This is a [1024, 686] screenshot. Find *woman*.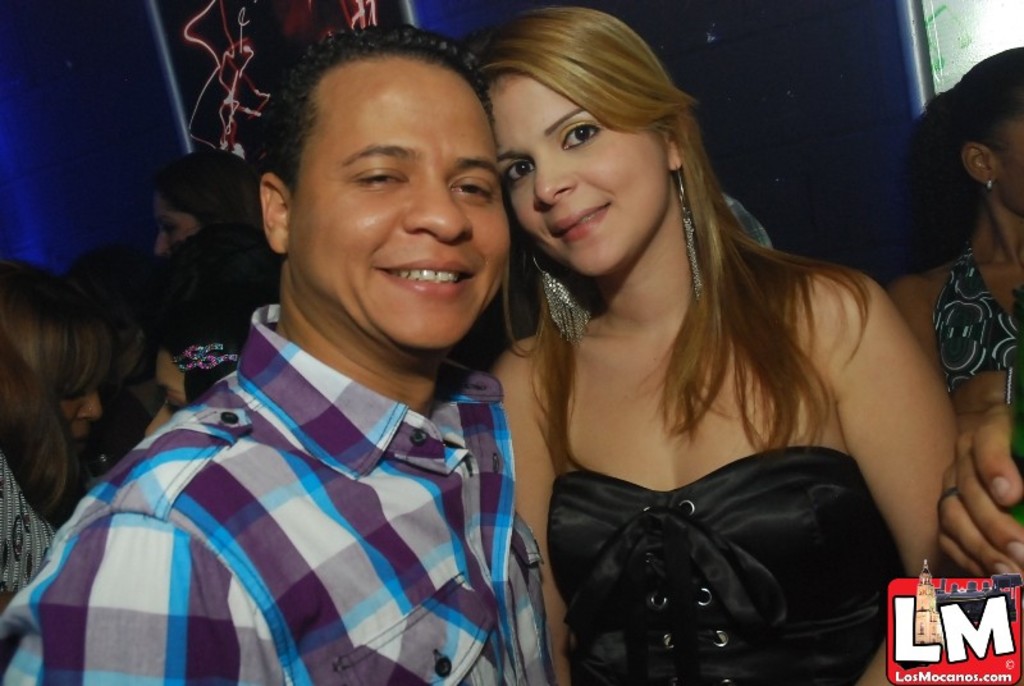
Bounding box: BBox(479, 9, 980, 685).
